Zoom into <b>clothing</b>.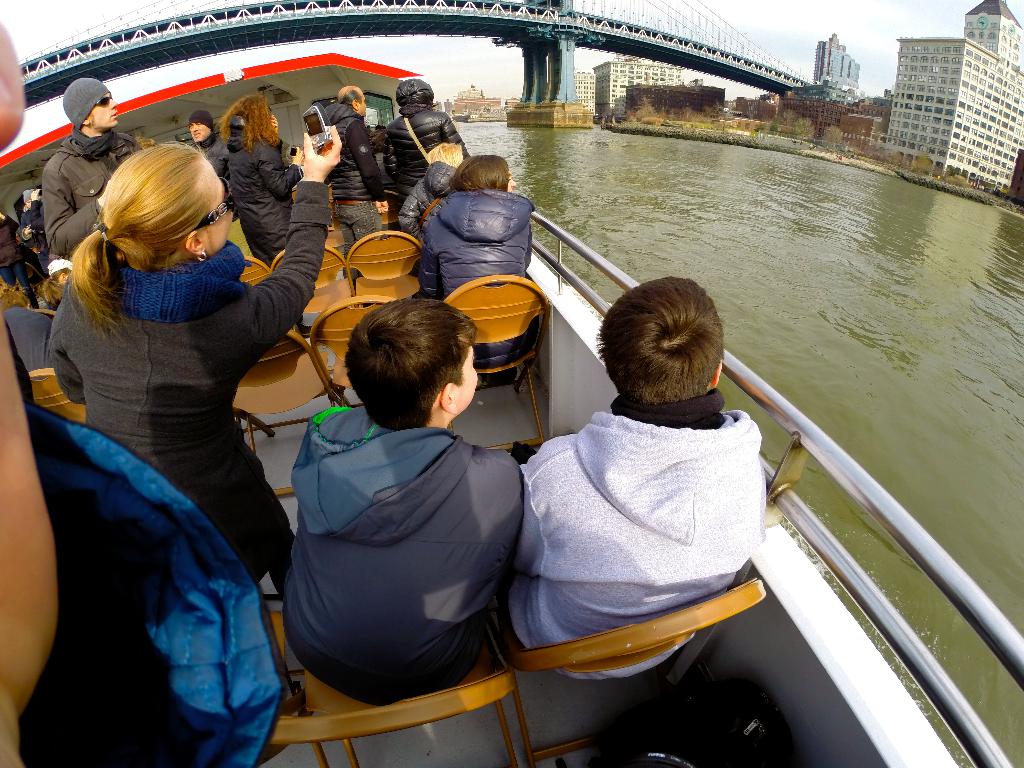
Zoom target: locate(416, 189, 535, 363).
